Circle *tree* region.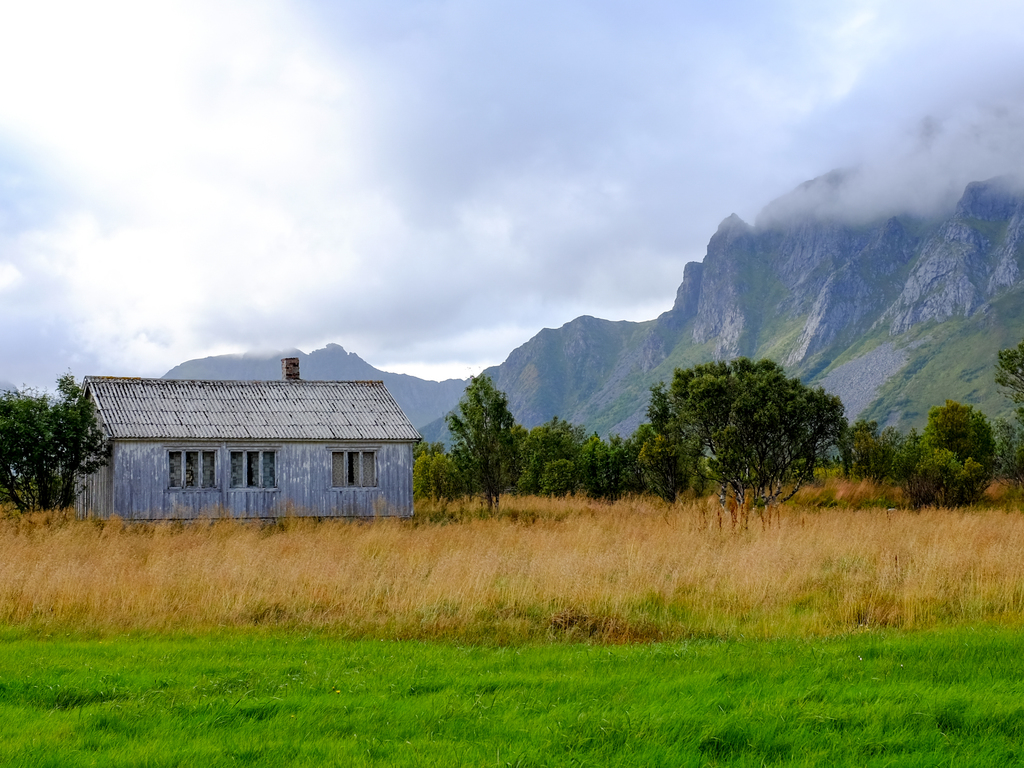
Region: [450,373,531,518].
